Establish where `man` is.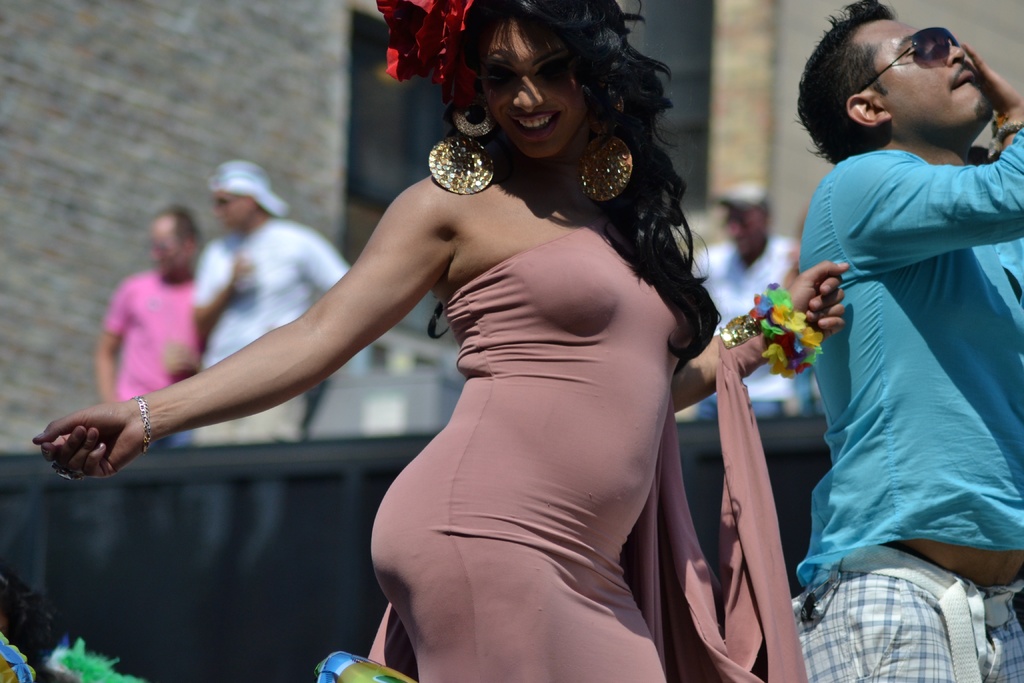
Established at (left=688, top=179, right=803, bottom=415).
